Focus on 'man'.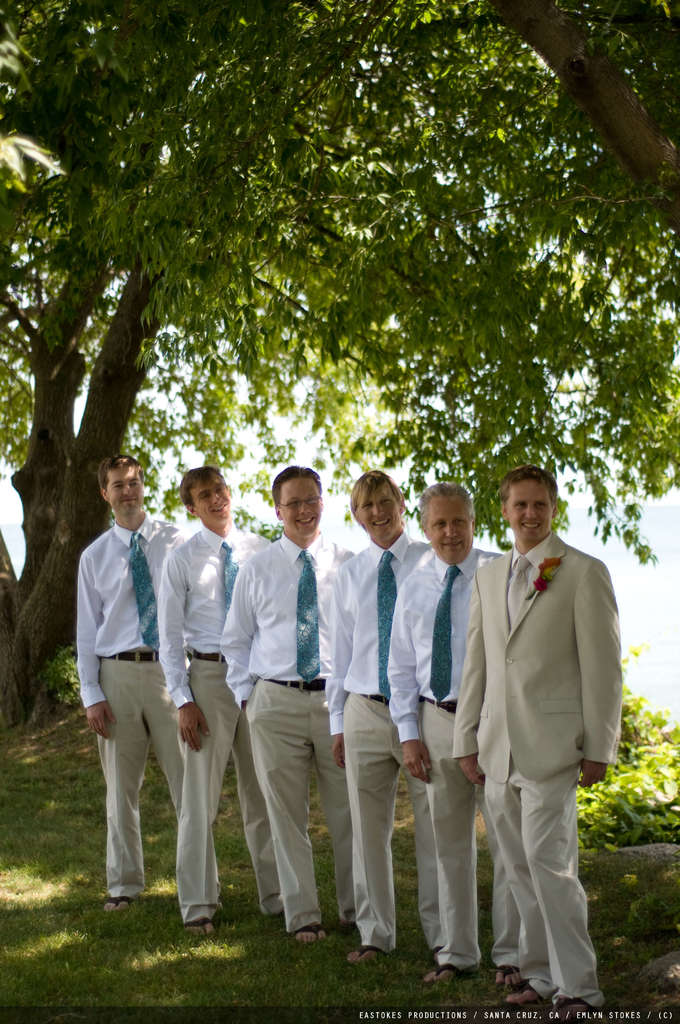
Focused at <bbox>216, 466, 369, 942</bbox>.
